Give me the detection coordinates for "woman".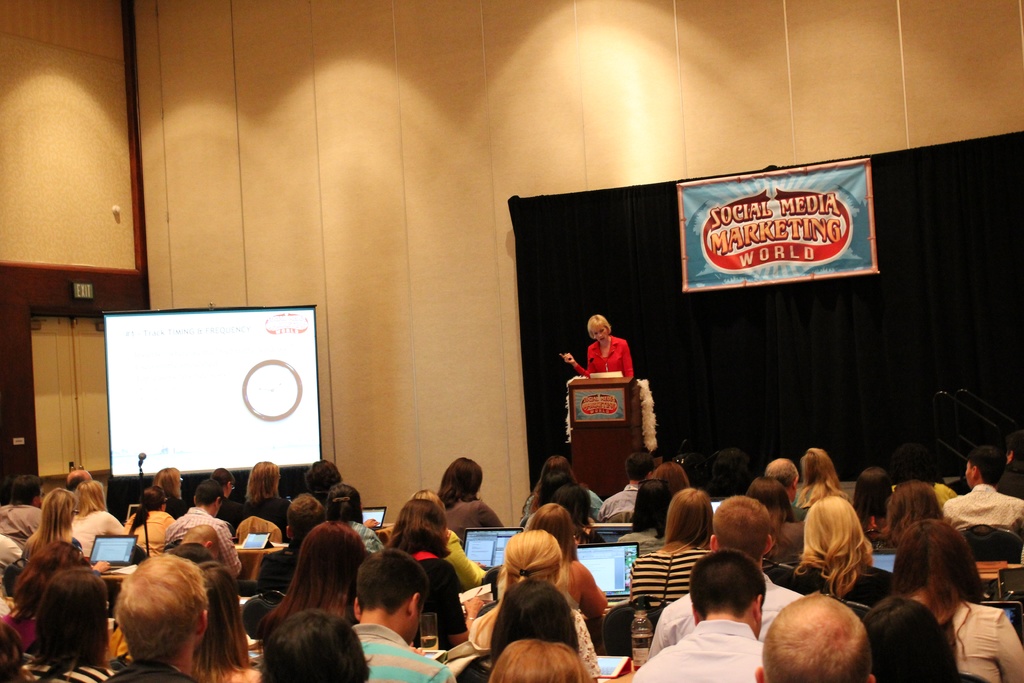
118:486:176:558.
